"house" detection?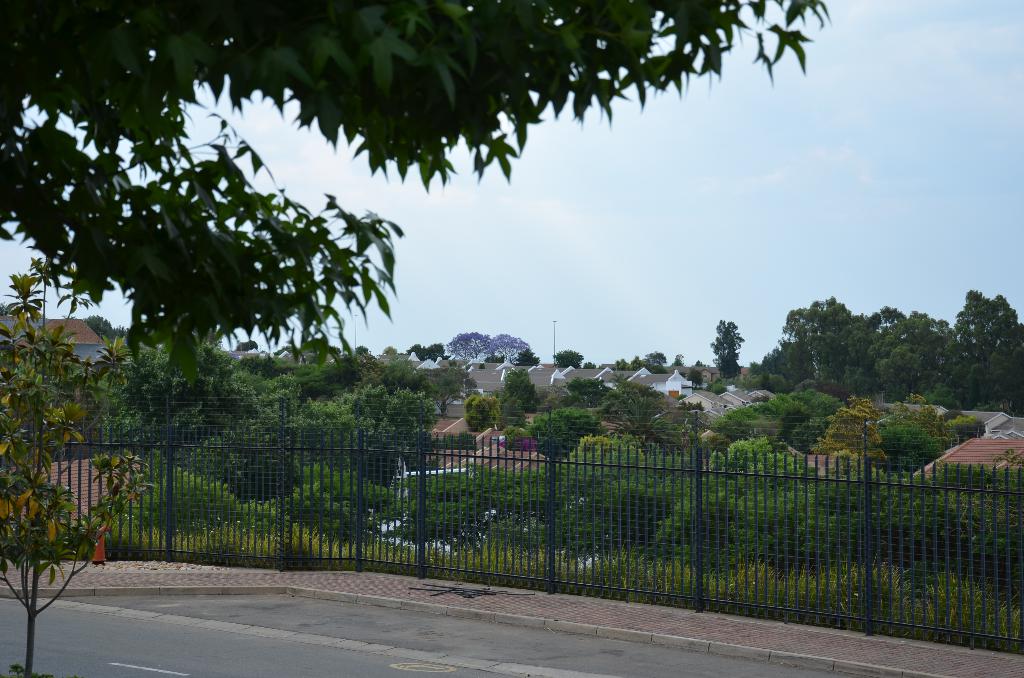
(x1=33, y1=318, x2=109, y2=364)
